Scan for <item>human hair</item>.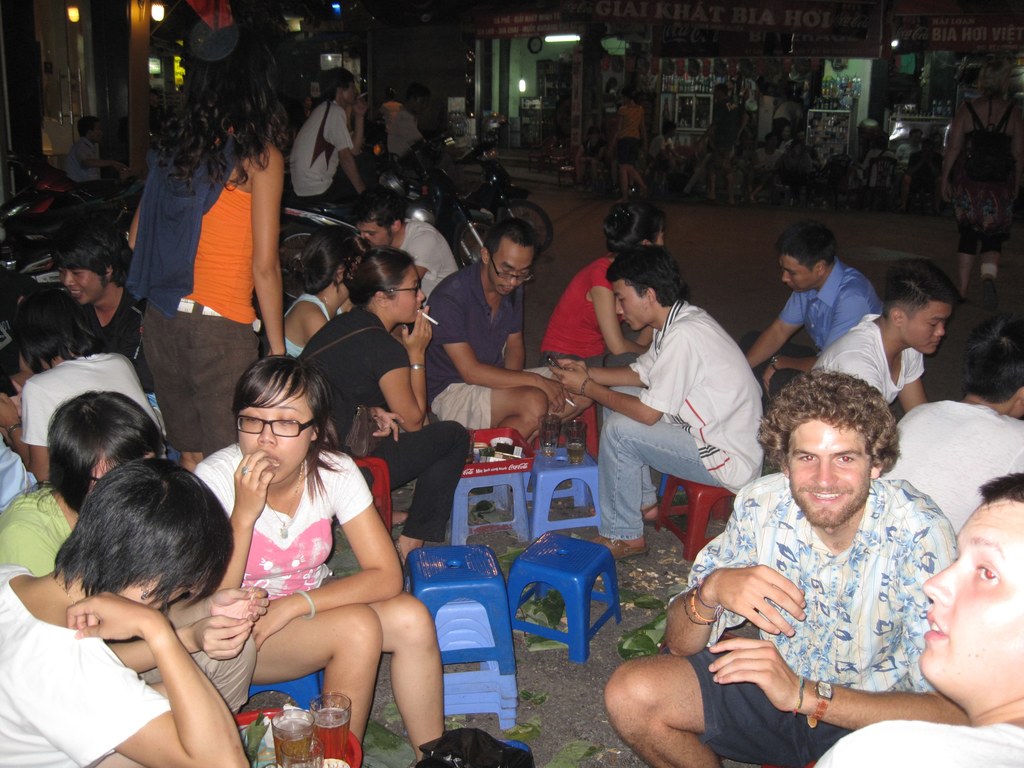
Scan result: bbox=(407, 84, 432, 110).
